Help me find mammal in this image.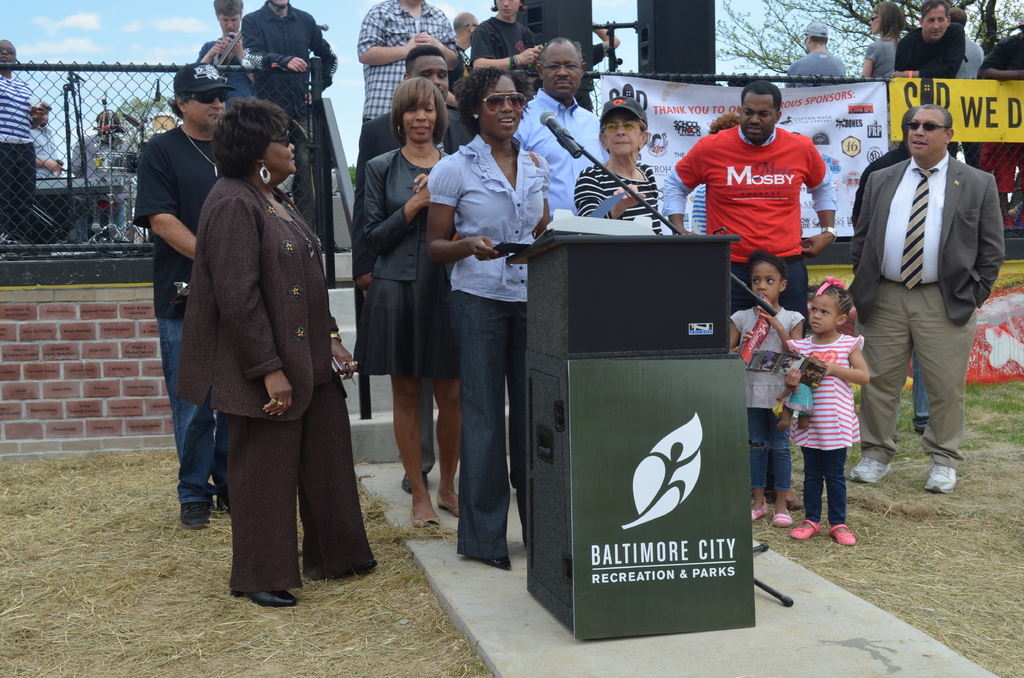
Found it: <box>445,10,481,131</box>.
